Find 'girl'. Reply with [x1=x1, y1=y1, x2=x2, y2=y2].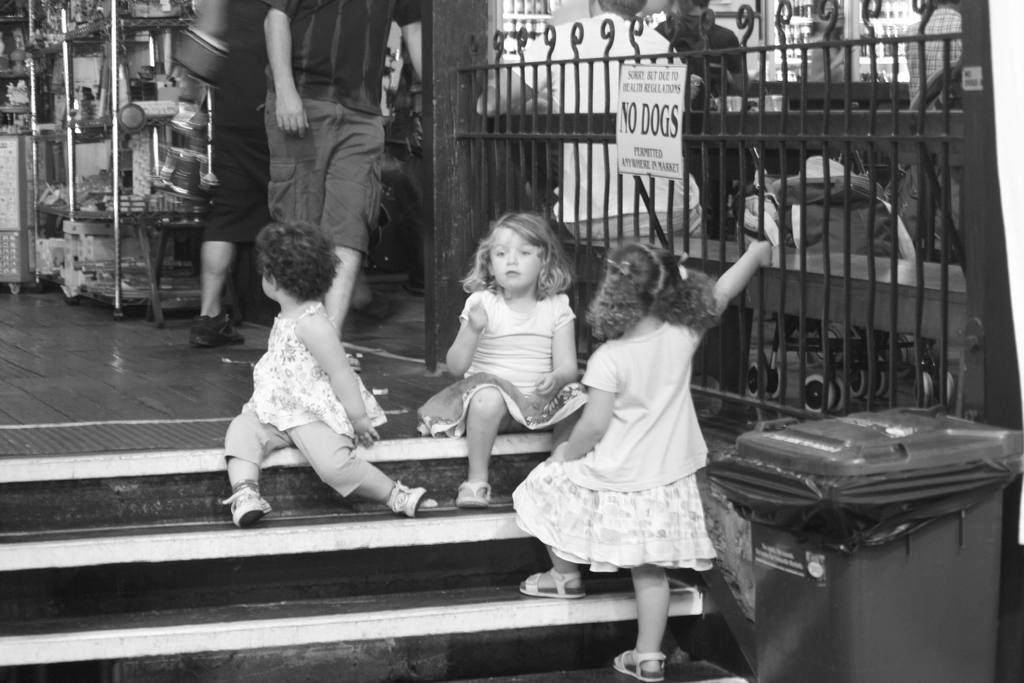
[x1=414, y1=214, x2=586, y2=511].
